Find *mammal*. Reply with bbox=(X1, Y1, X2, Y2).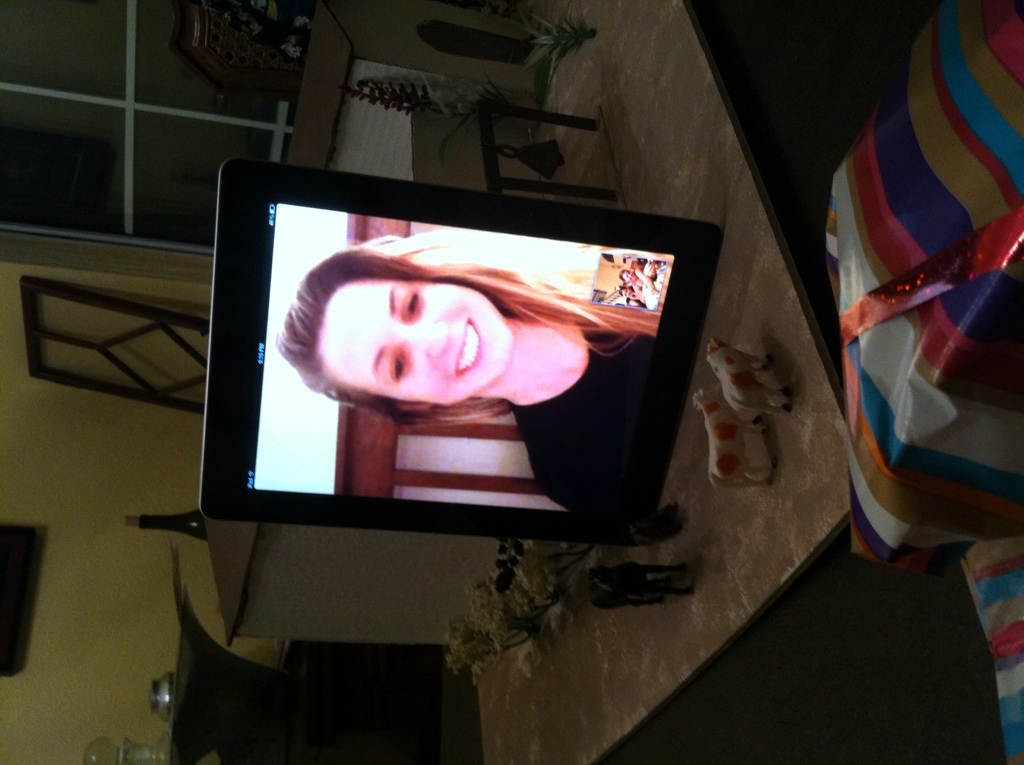
bbox=(618, 283, 645, 308).
